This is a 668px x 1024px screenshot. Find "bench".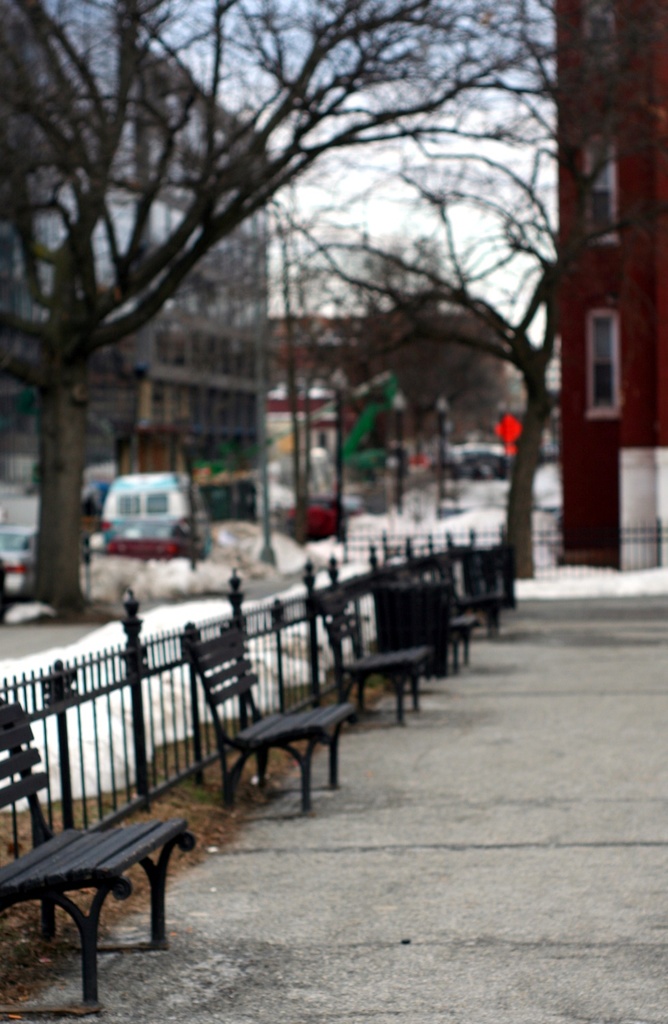
Bounding box: (left=310, top=580, right=431, bottom=726).
